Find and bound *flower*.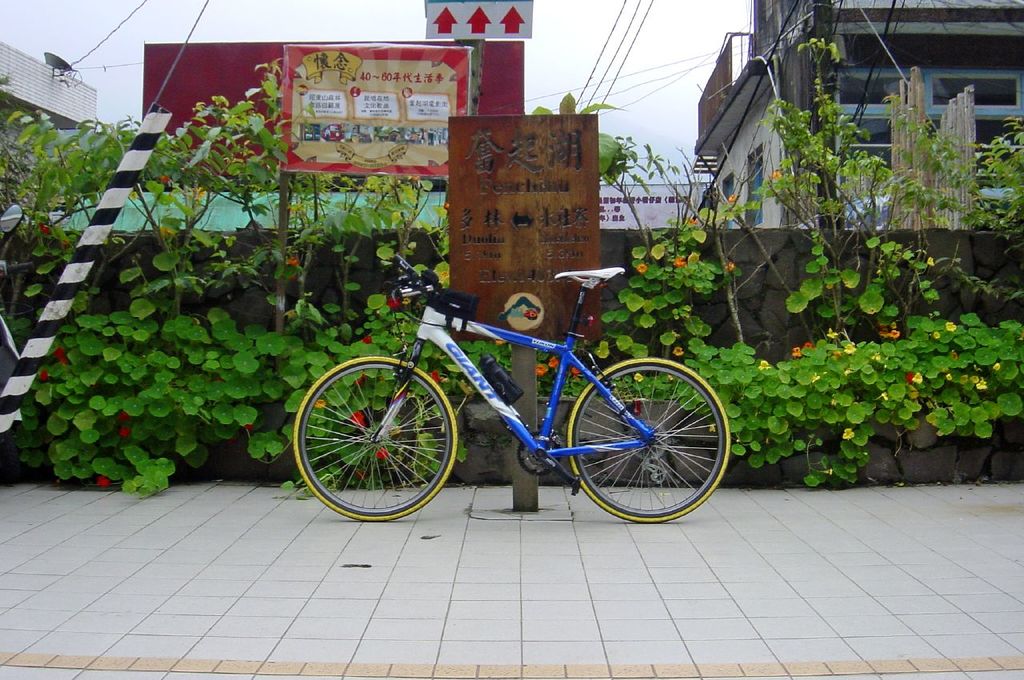
Bound: <region>39, 366, 51, 382</region>.
